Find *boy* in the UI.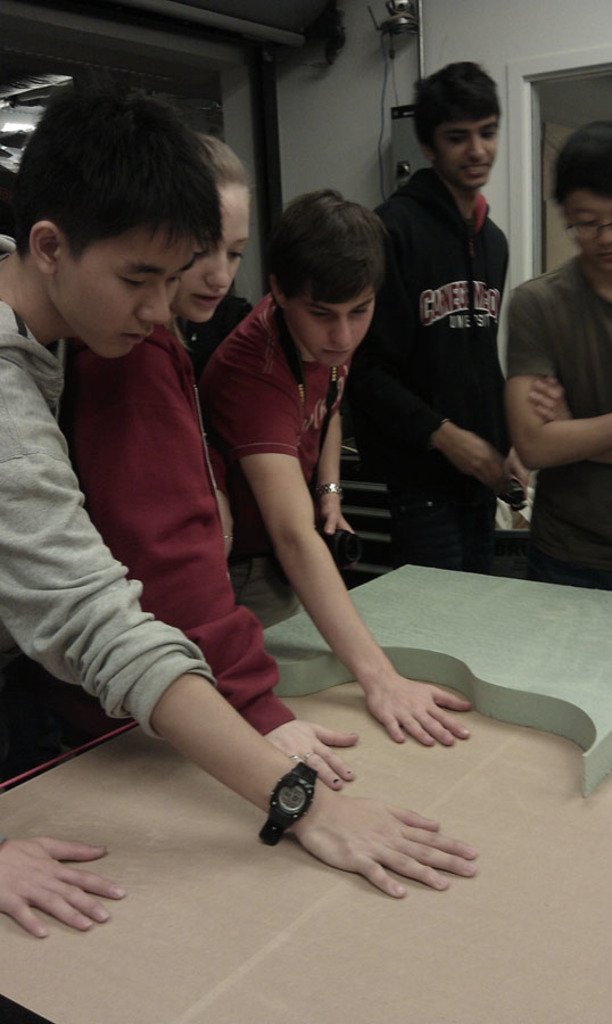
UI element at rect(505, 116, 611, 592).
